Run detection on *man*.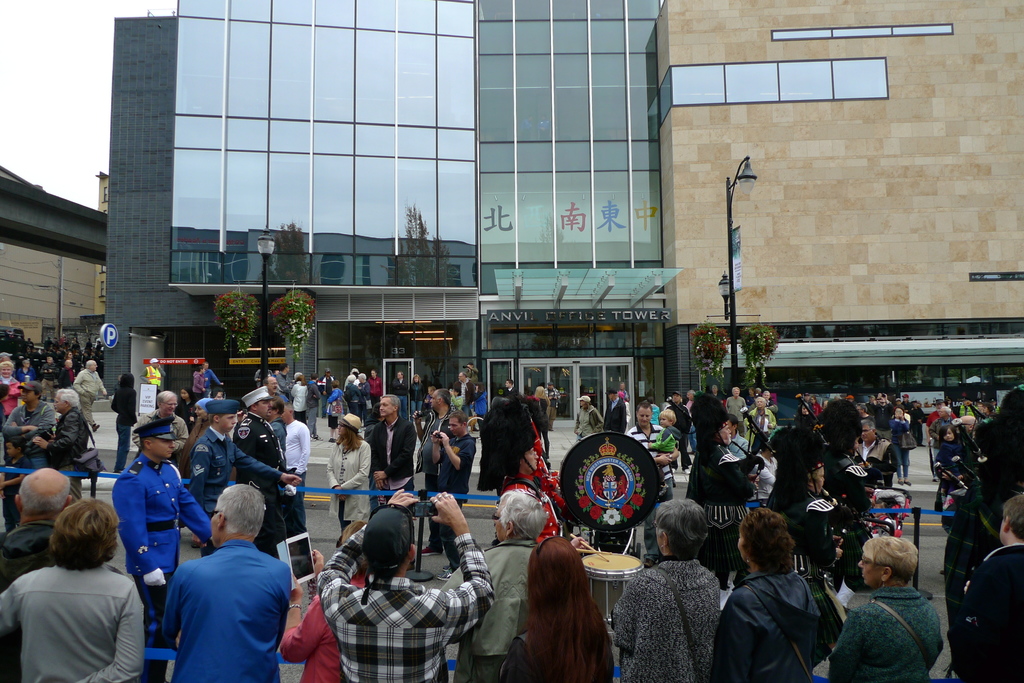
Result: detection(683, 387, 696, 448).
